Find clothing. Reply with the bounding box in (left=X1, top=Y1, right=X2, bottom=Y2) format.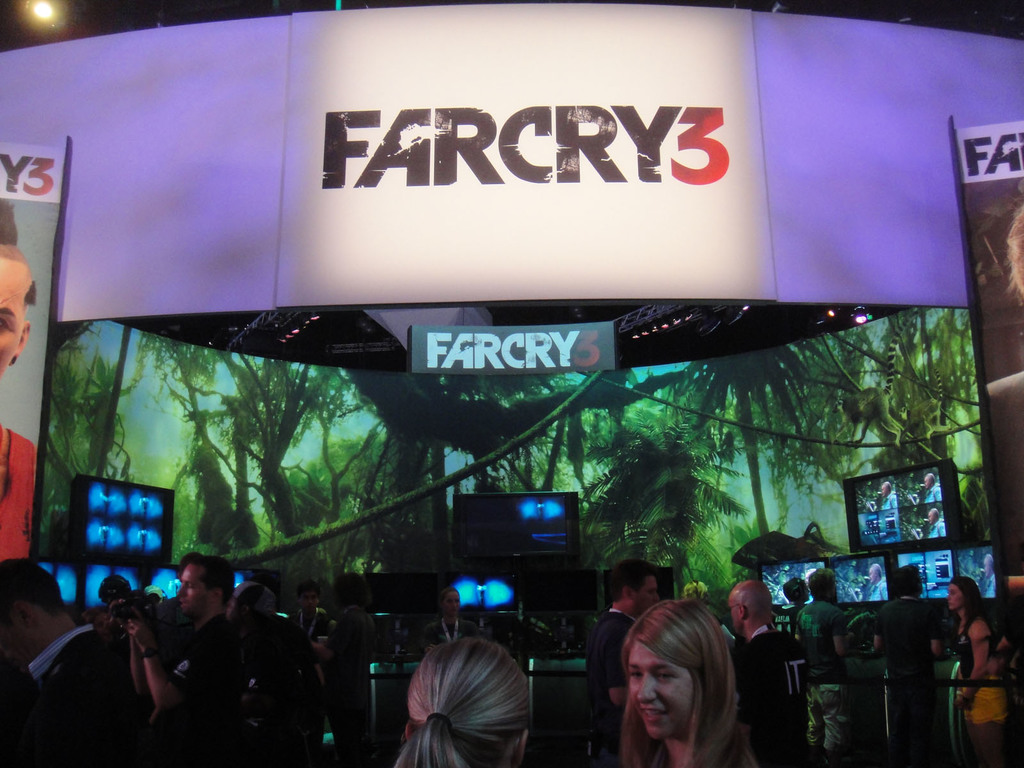
(left=986, top=575, right=997, bottom=598).
